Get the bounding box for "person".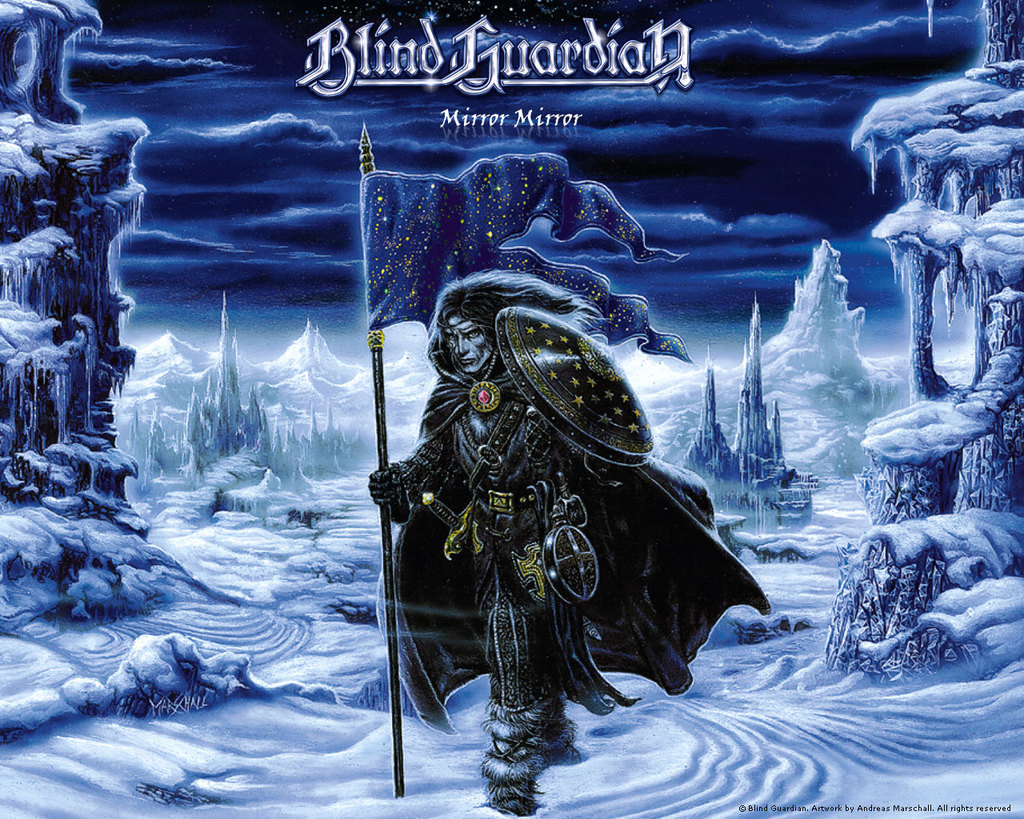
(x1=360, y1=272, x2=770, y2=818).
